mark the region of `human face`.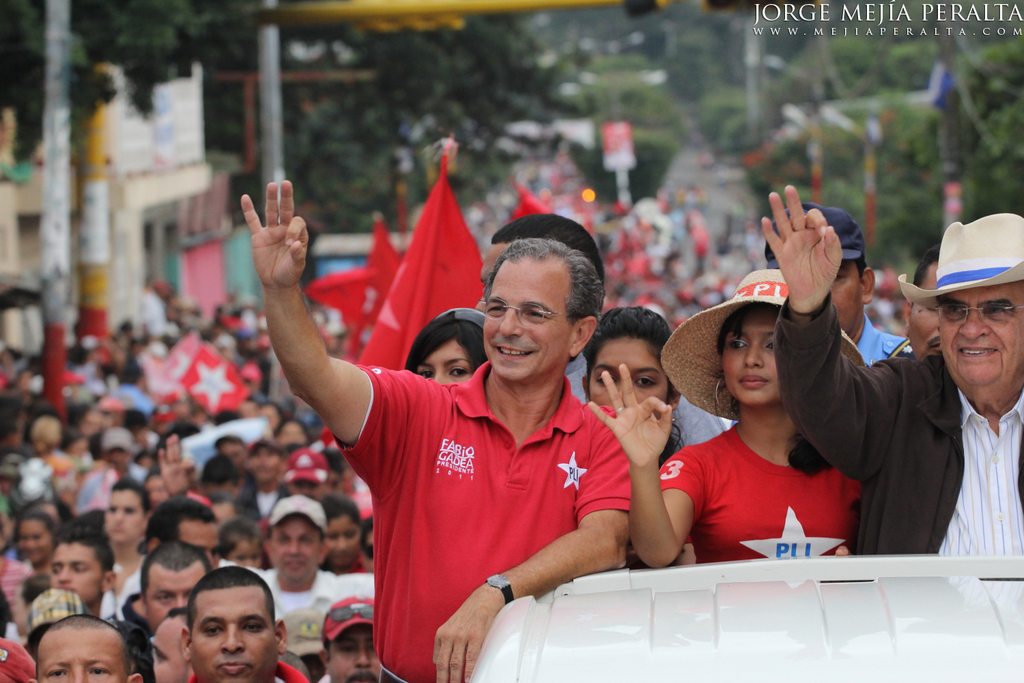
Region: (x1=408, y1=339, x2=471, y2=389).
